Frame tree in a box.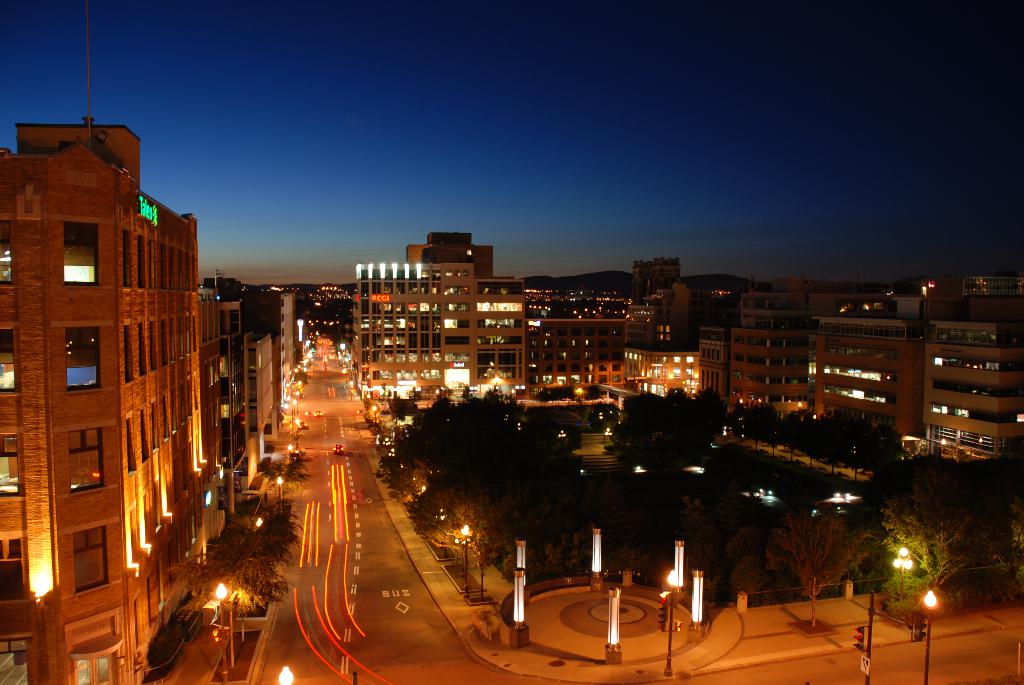
(x1=211, y1=503, x2=303, y2=567).
